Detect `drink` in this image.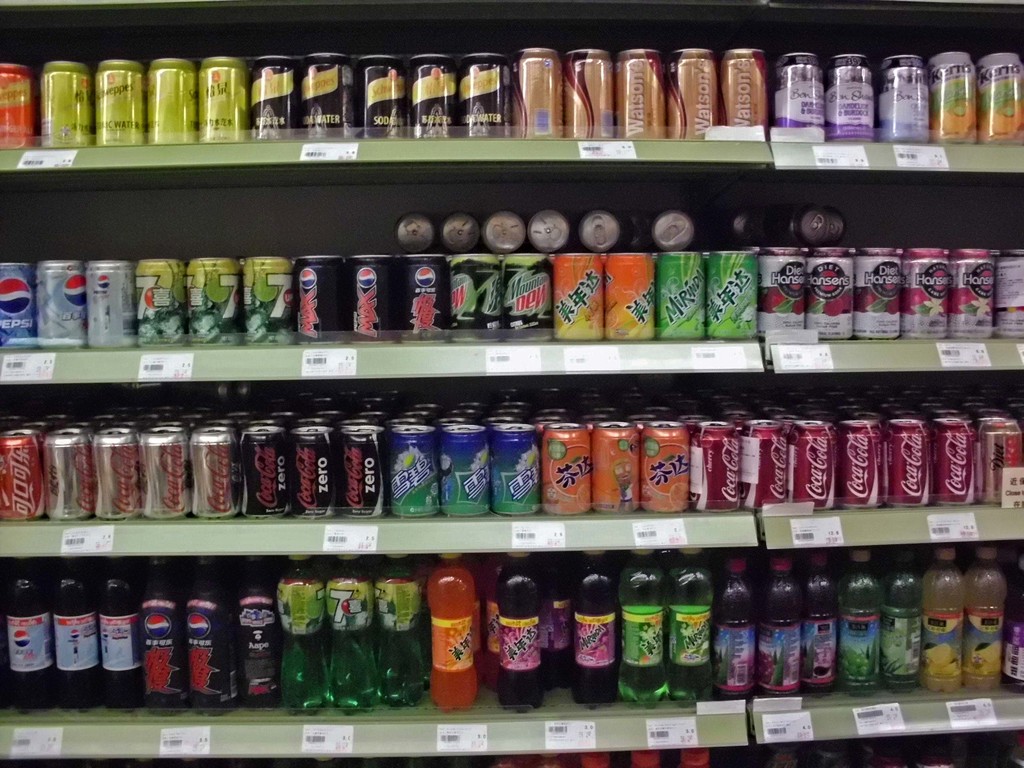
Detection: select_region(670, 548, 716, 709).
